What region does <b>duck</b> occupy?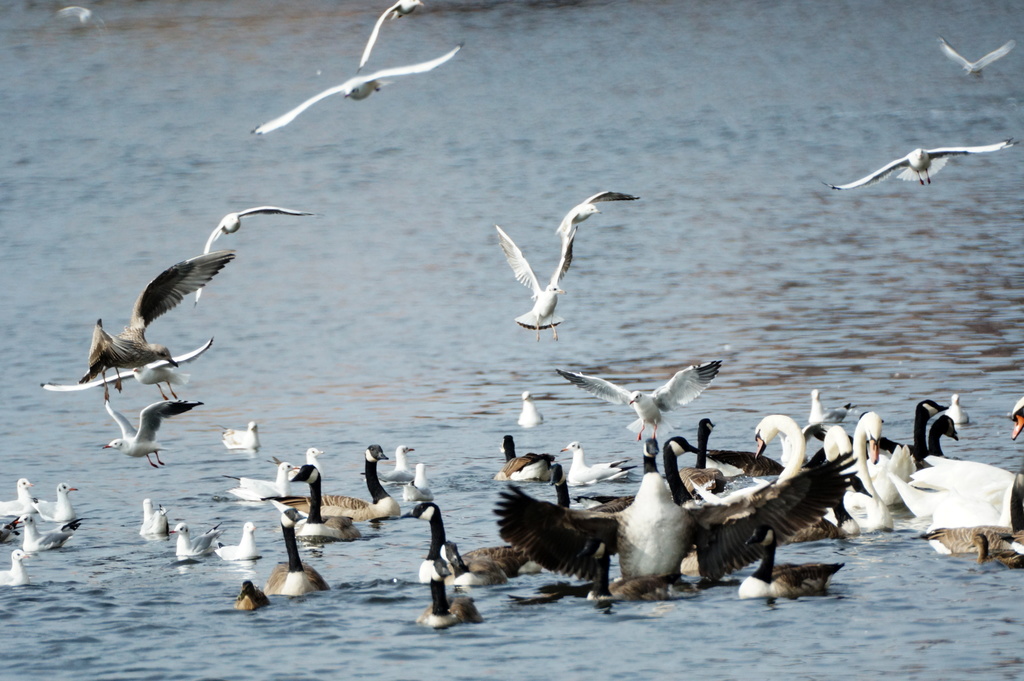
515,388,548,430.
